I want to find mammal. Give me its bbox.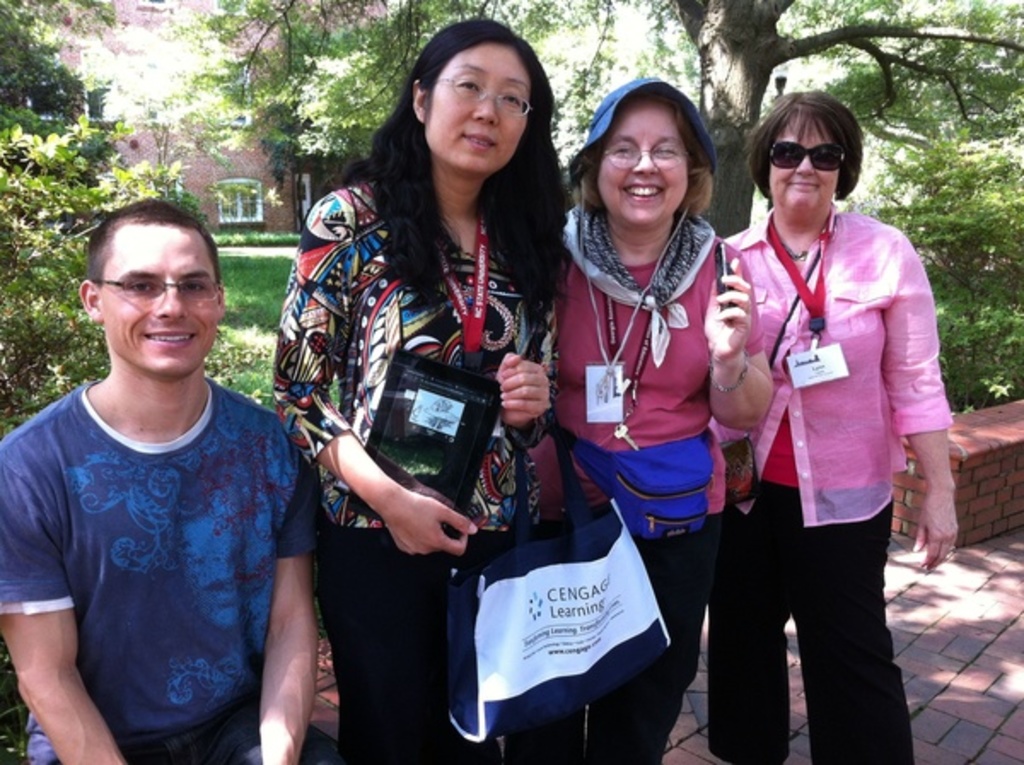
box(553, 73, 778, 763).
